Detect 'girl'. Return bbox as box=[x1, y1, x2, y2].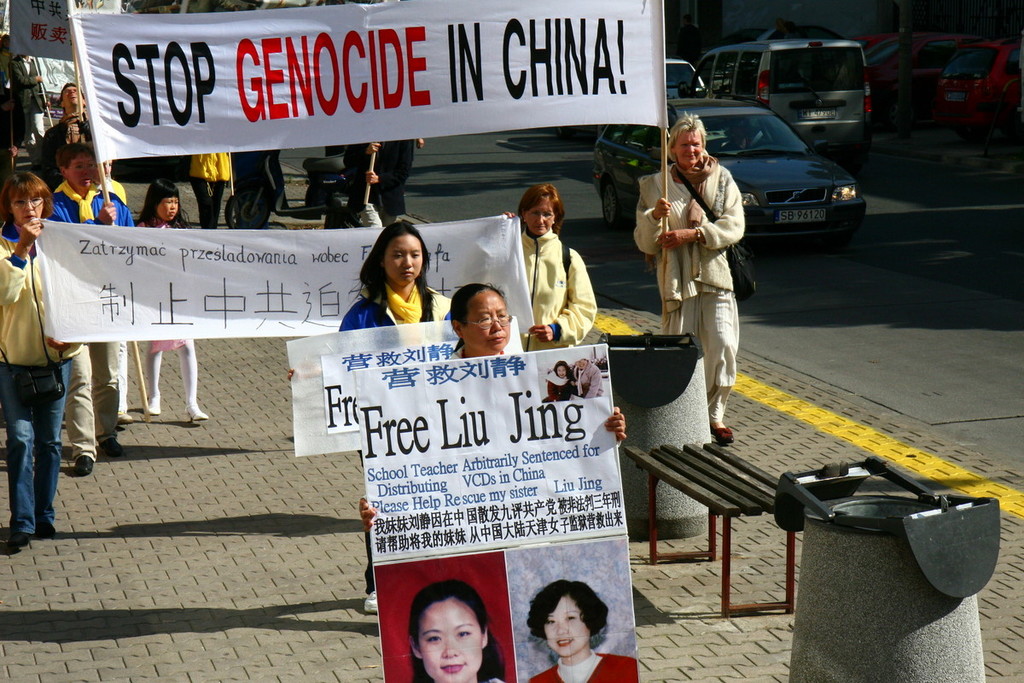
box=[408, 578, 506, 682].
